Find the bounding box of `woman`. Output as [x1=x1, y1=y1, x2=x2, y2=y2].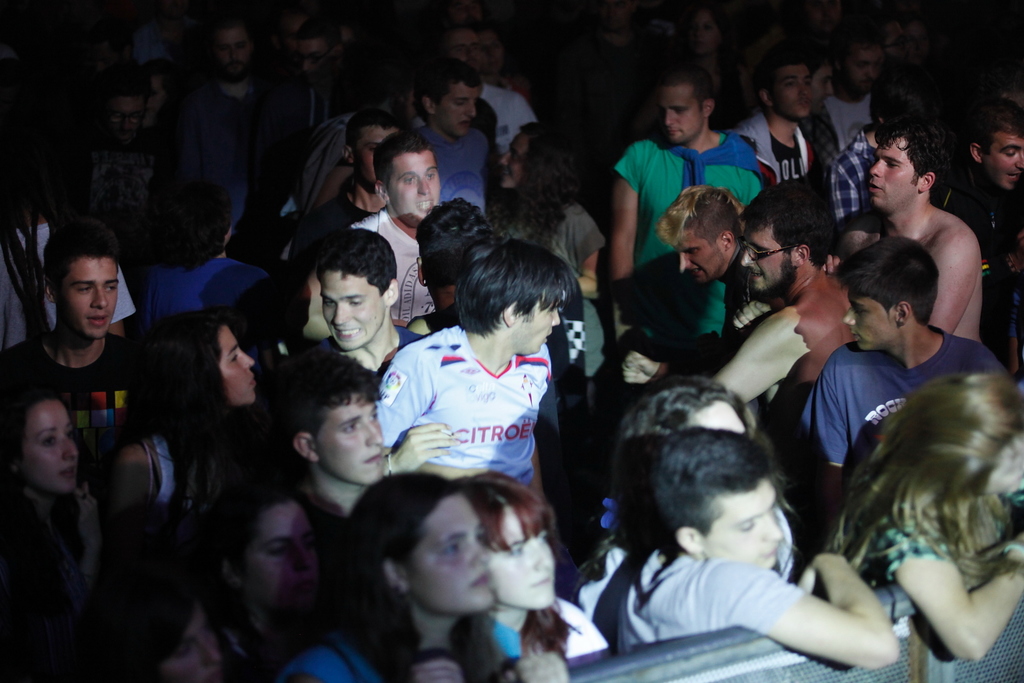
[x1=484, y1=120, x2=605, y2=477].
